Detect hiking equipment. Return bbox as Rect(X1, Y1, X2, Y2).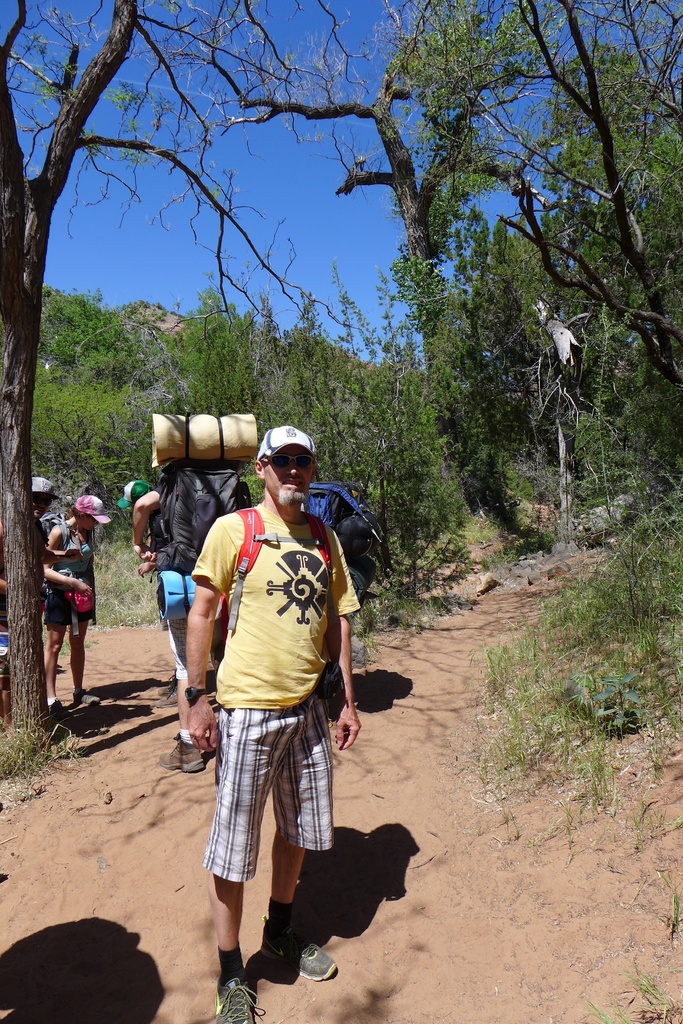
Rect(255, 928, 339, 980).
